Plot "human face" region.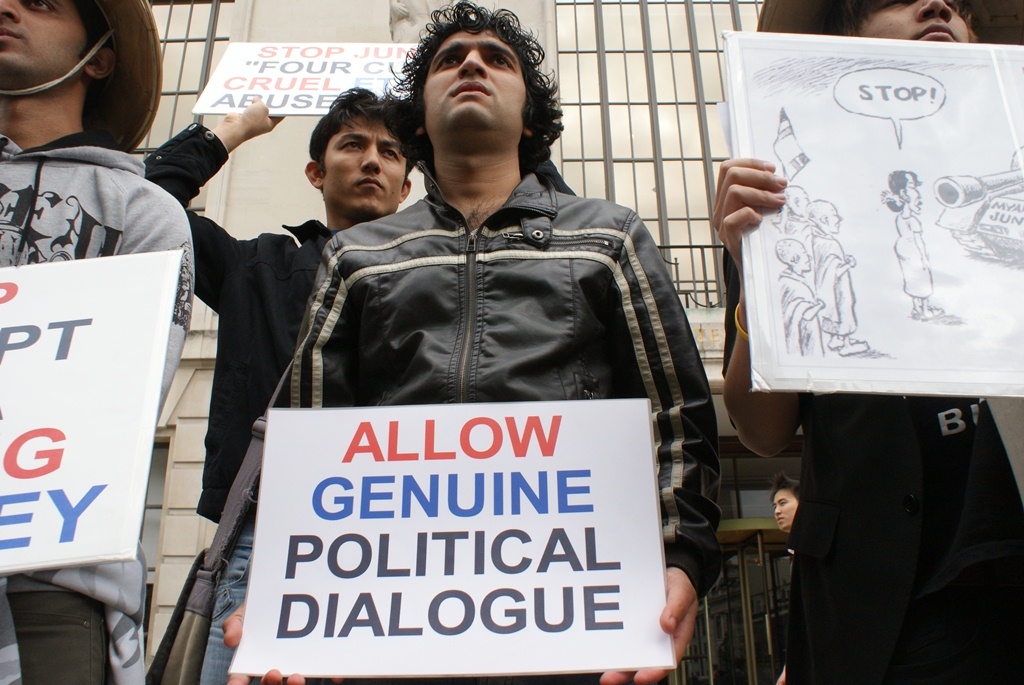
Plotted at (424,28,525,128).
